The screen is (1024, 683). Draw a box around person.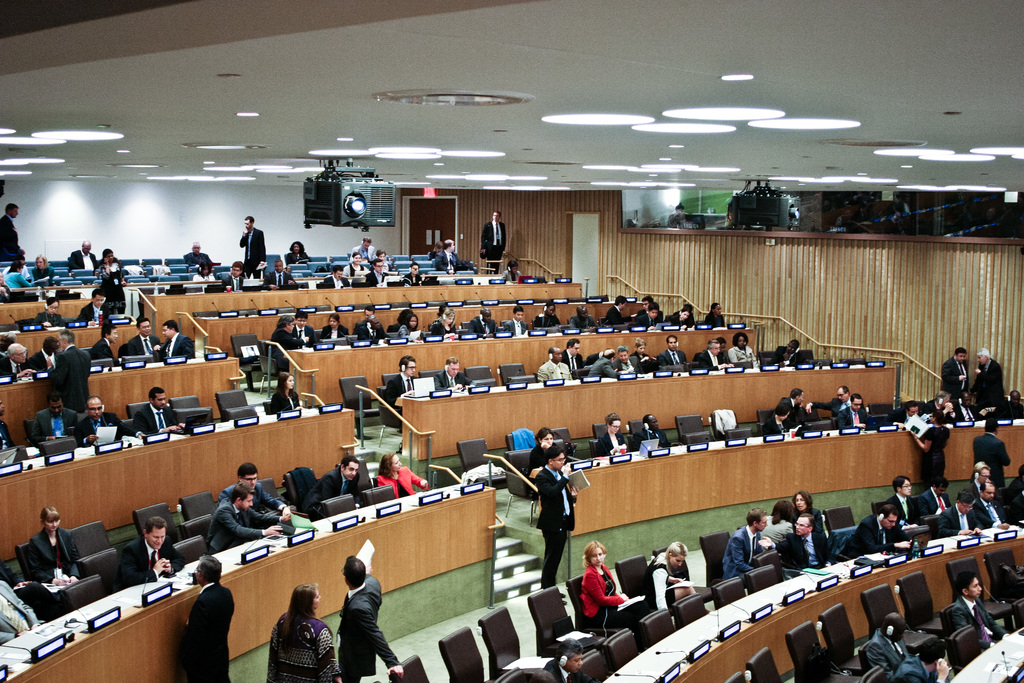
left=293, top=313, right=318, bottom=352.
